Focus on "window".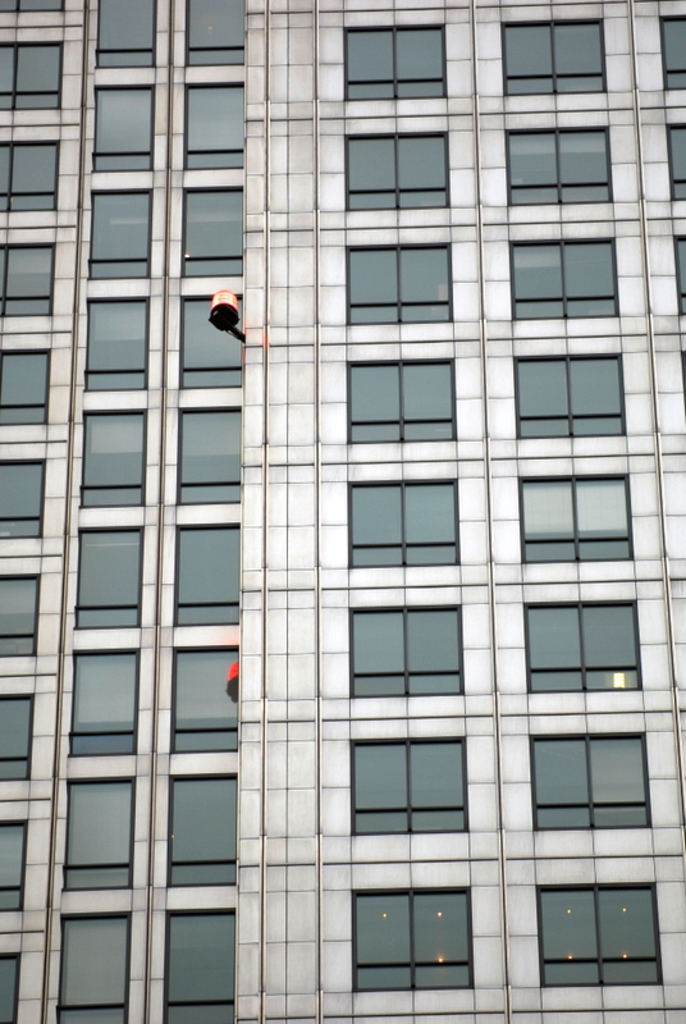
Focused at Rect(67, 529, 143, 634).
